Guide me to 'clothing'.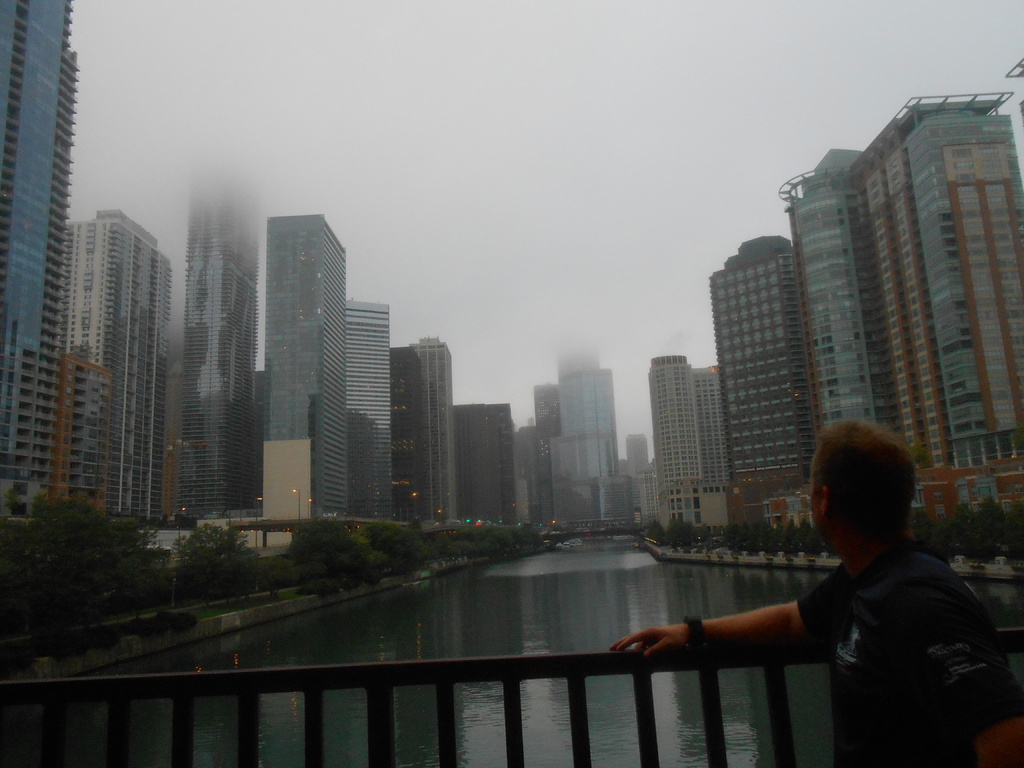
Guidance: 795, 526, 1023, 767.
